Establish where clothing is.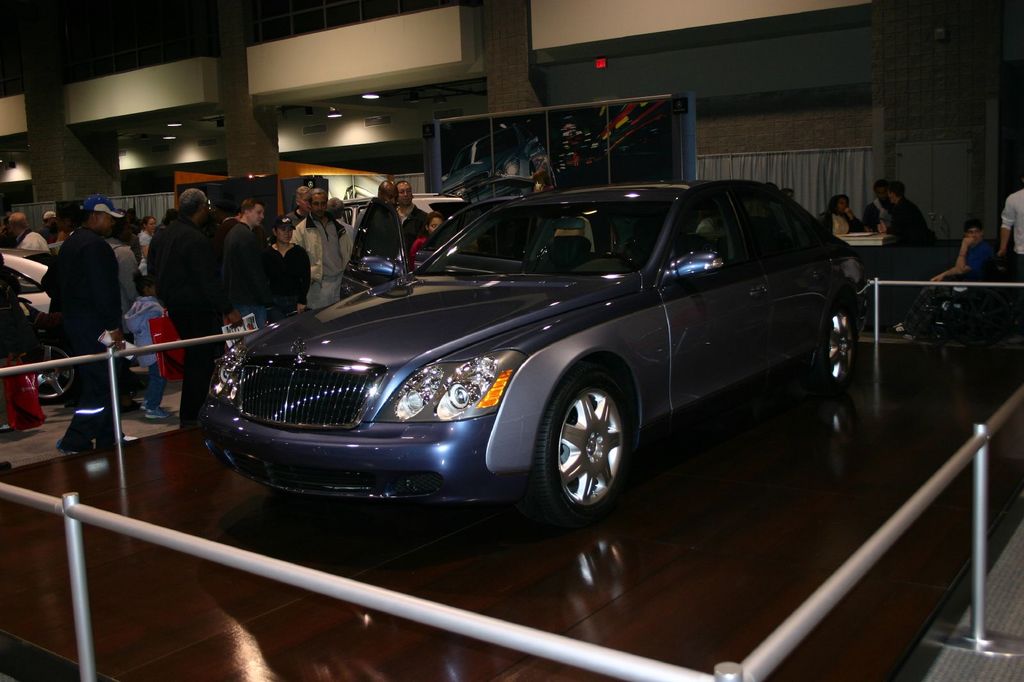
Established at {"left": 26, "top": 196, "right": 123, "bottom": 442}.
